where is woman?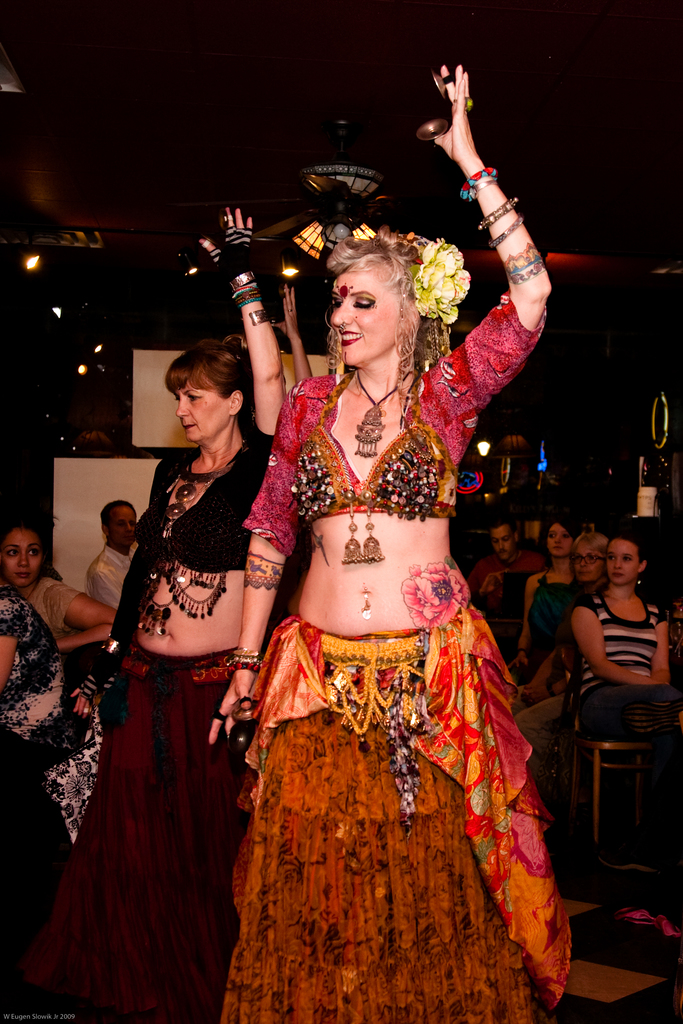
513,532,609,772.
